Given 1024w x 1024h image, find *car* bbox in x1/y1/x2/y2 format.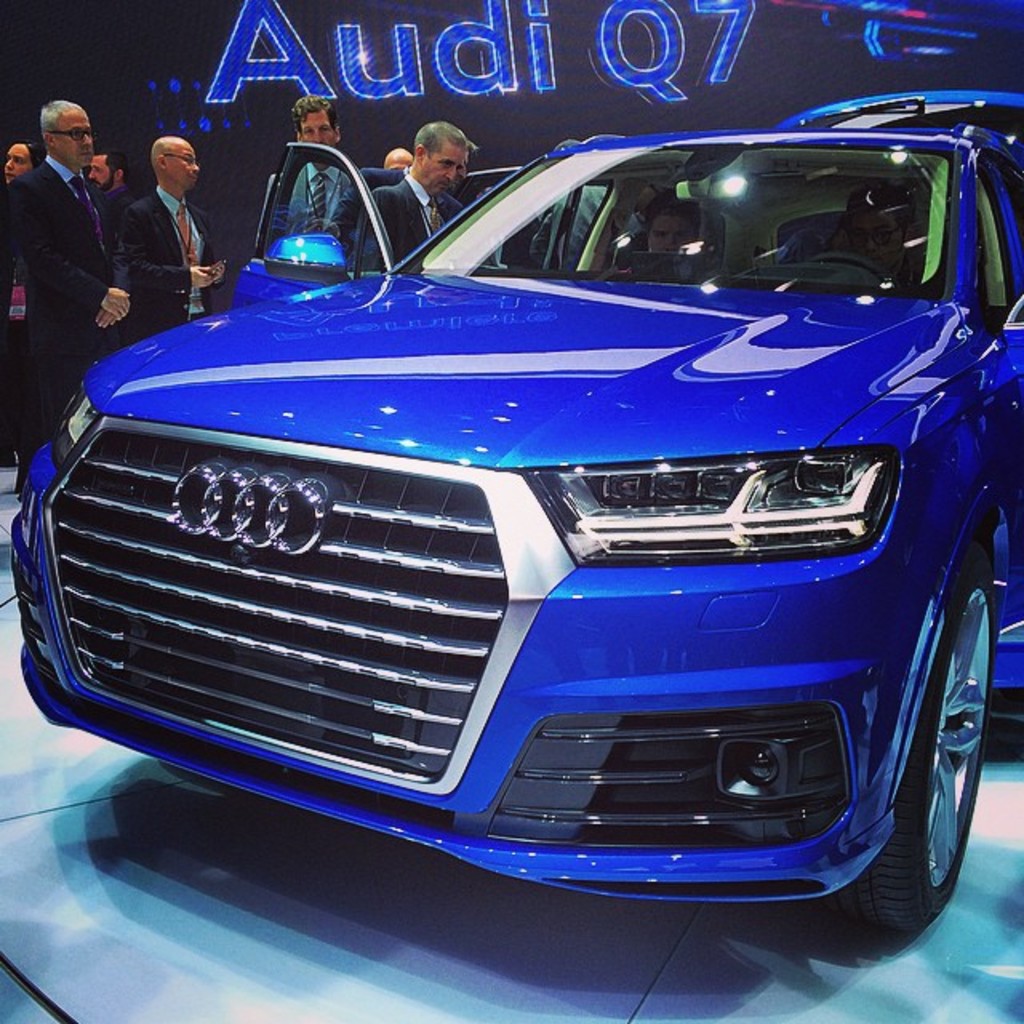
6/118/1021/926.
